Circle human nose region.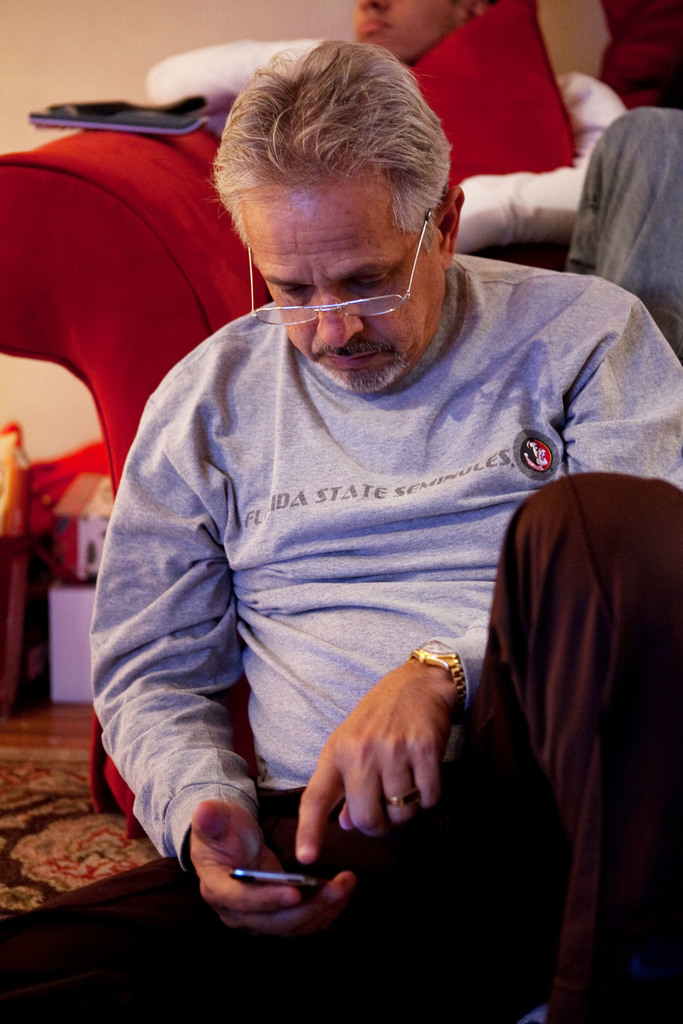
Region: 317, 283, 361, 351.
